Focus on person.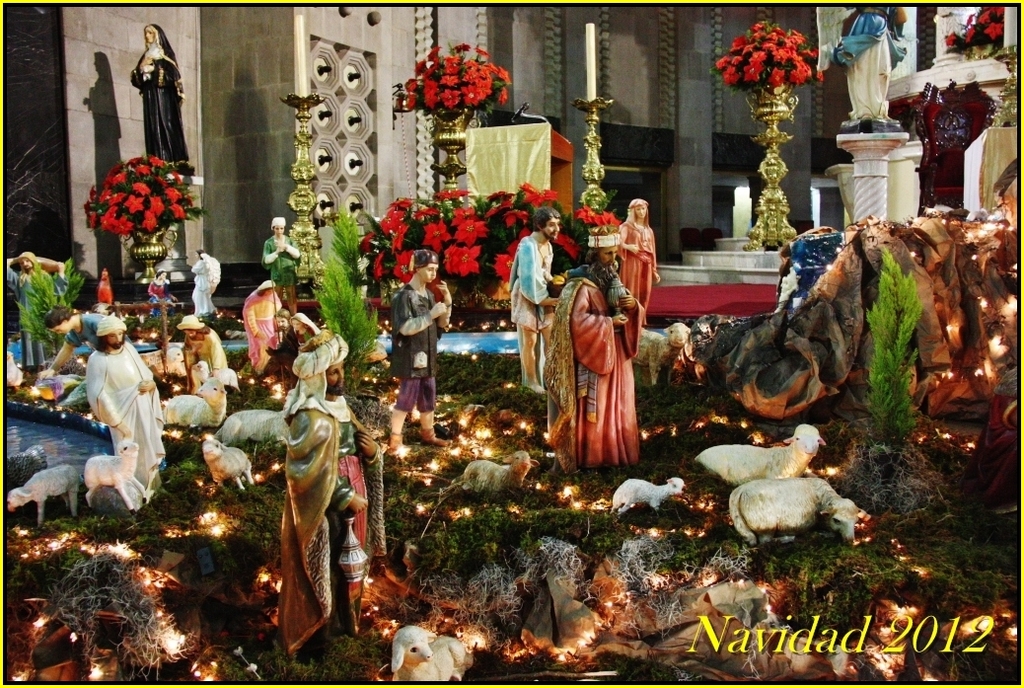
Focused at [4,254,64,385].
